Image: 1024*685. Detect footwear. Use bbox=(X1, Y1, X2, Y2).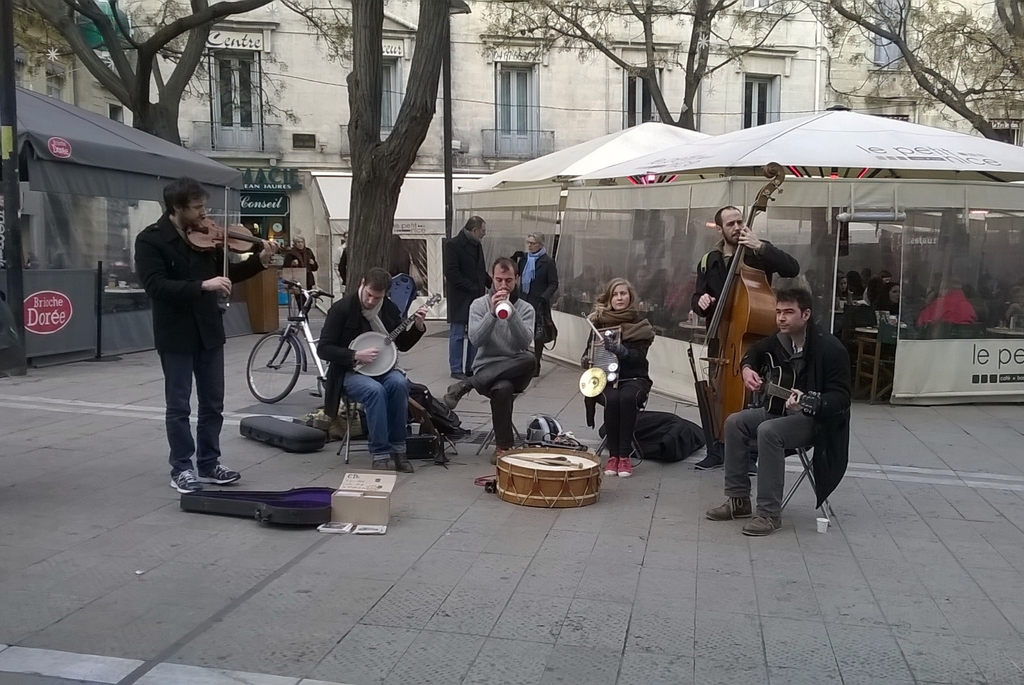
bbox=(491, 451, 500, 469).
